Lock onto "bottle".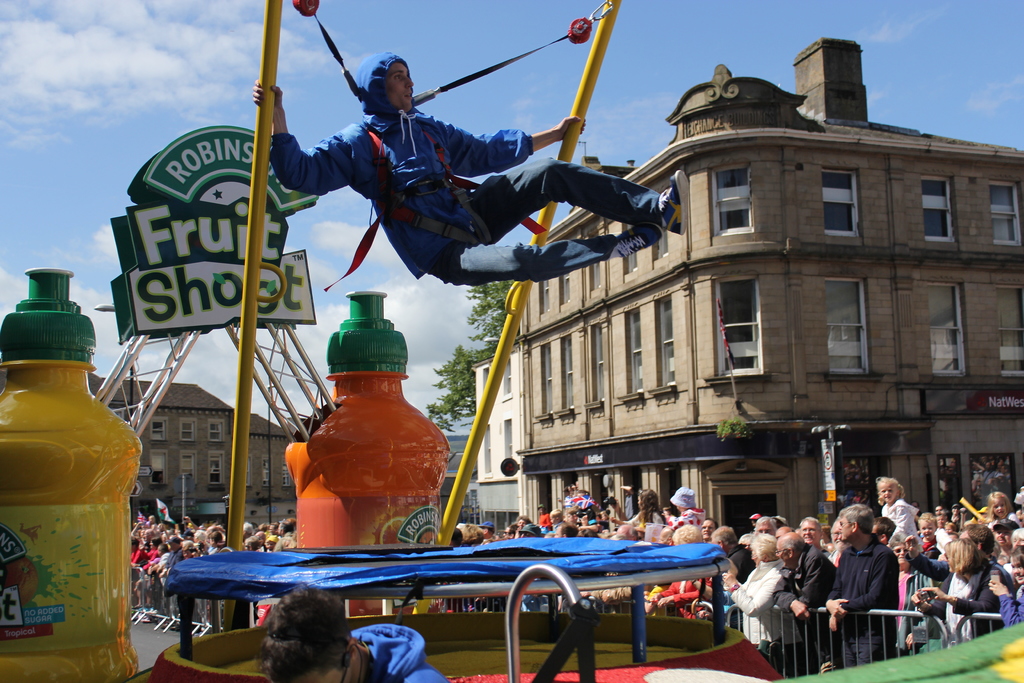
Locked: select_region(11, 289, 141, 662).
